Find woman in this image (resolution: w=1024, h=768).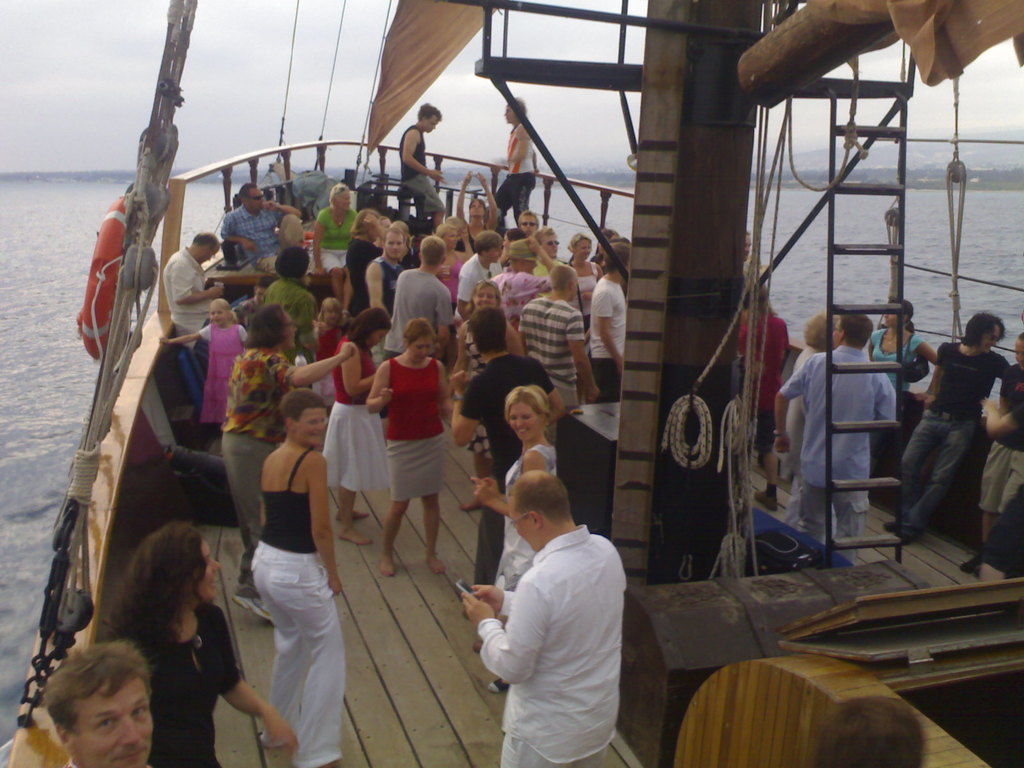
bbox=[313, 179, 355, 324].
